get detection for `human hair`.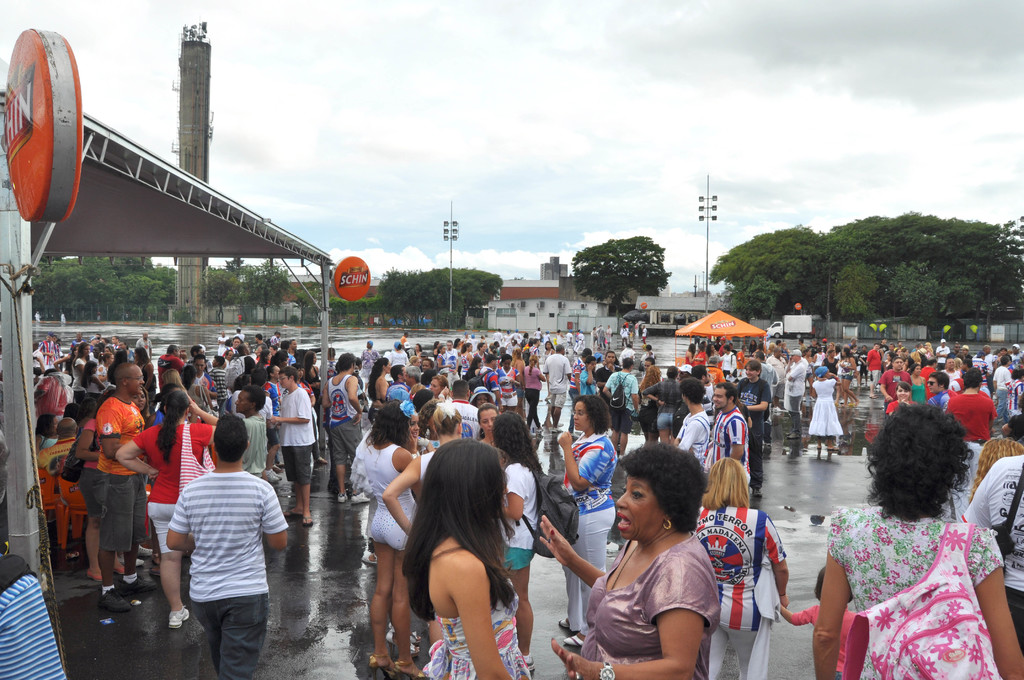
Detection: <region>362, 400, 416, 448</region>.
